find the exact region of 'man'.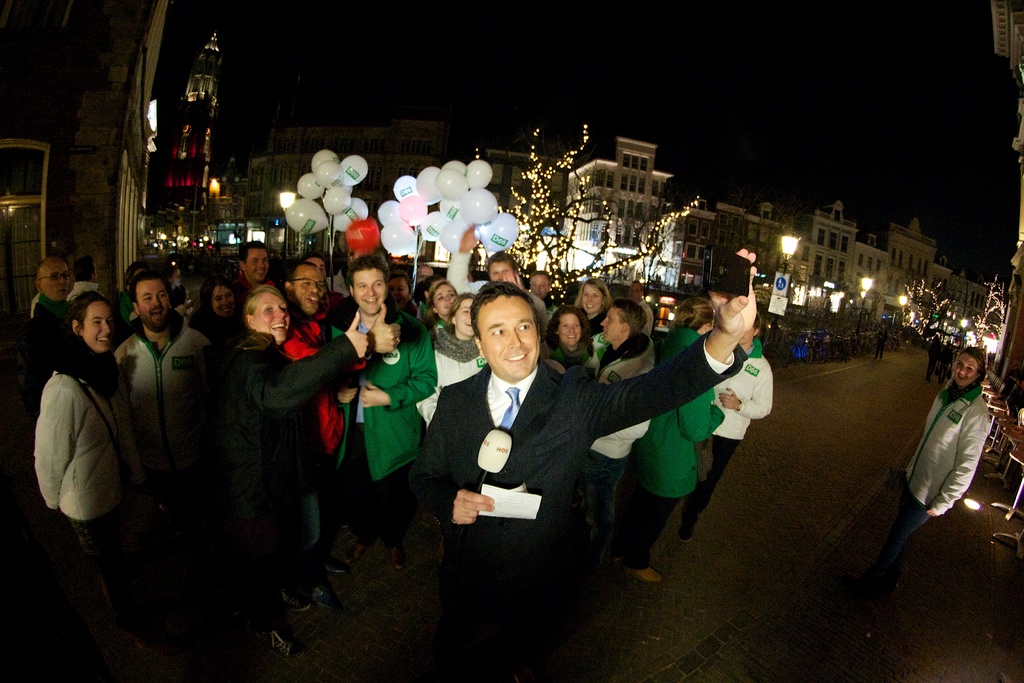
Exact region: crop(678, 315, 775, 545).
